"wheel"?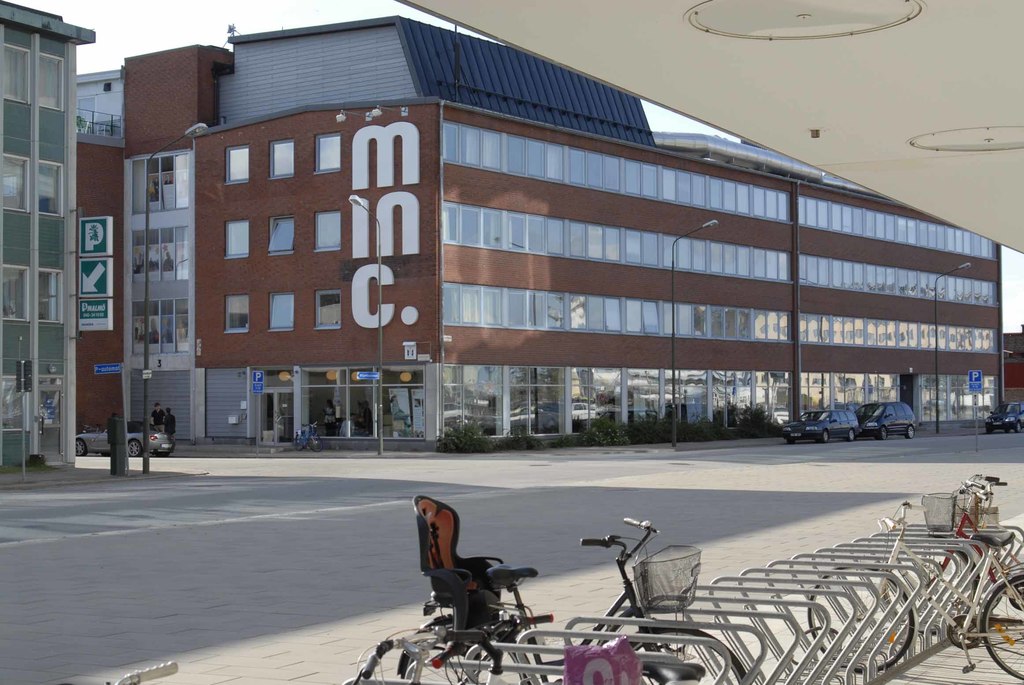
bbox=[806, 560, 915, 673]
